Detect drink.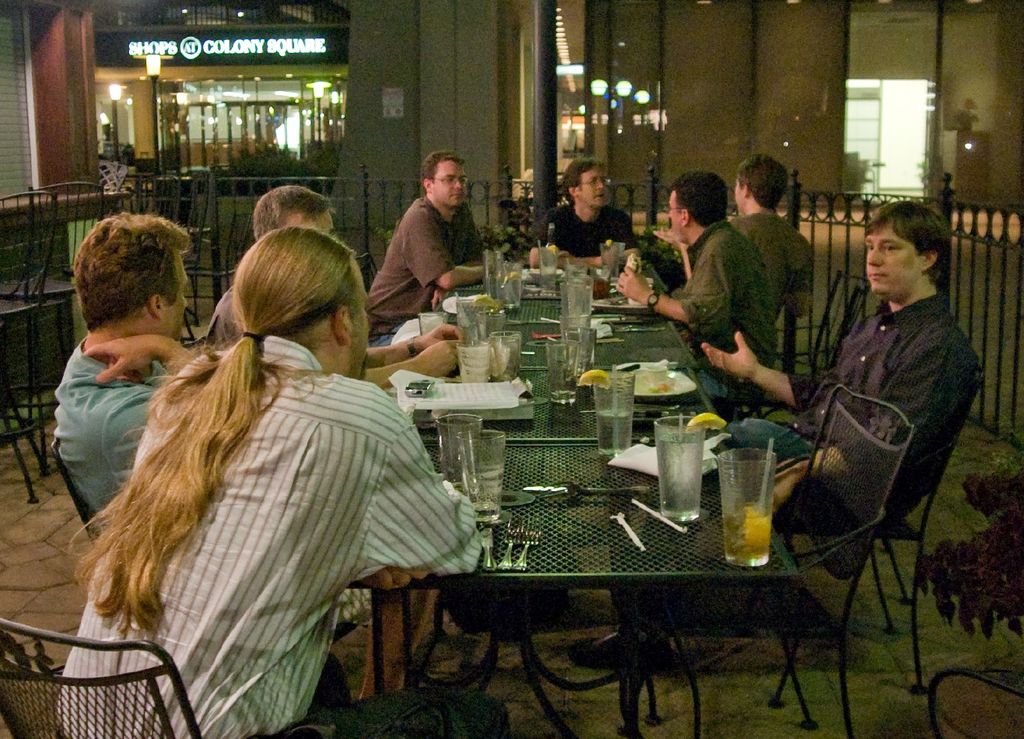
Detected at {"left": 538, "top": 263, "right": 561, "bottom": 292}.
